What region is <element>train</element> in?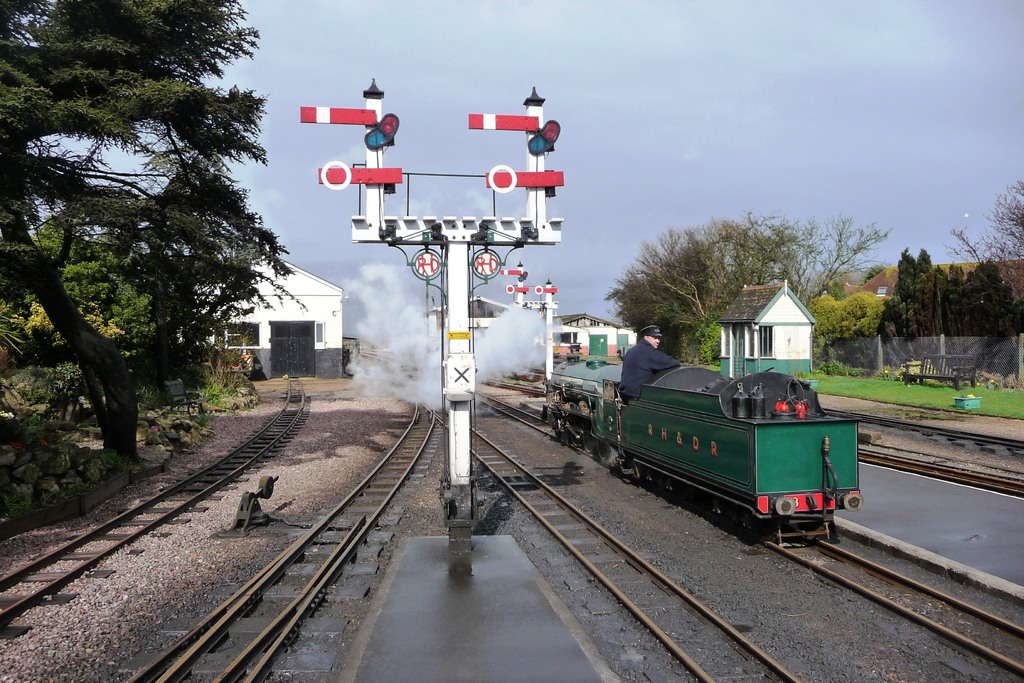
bbox=[541, 332, 859, 542].
